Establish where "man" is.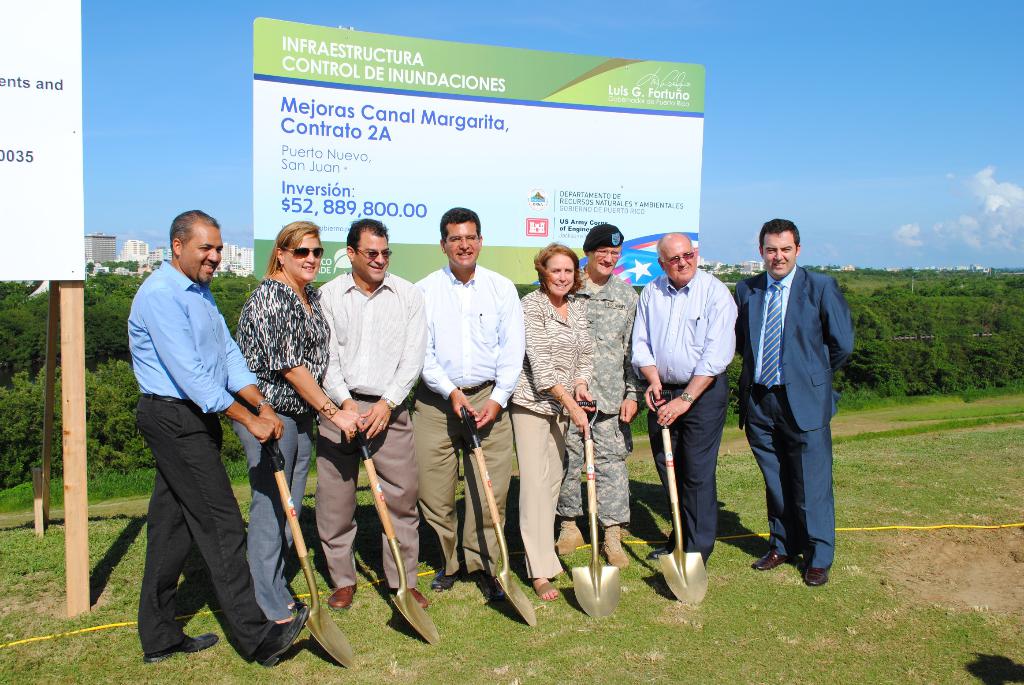
Established at bbox=[631, 228, 739, 573].
